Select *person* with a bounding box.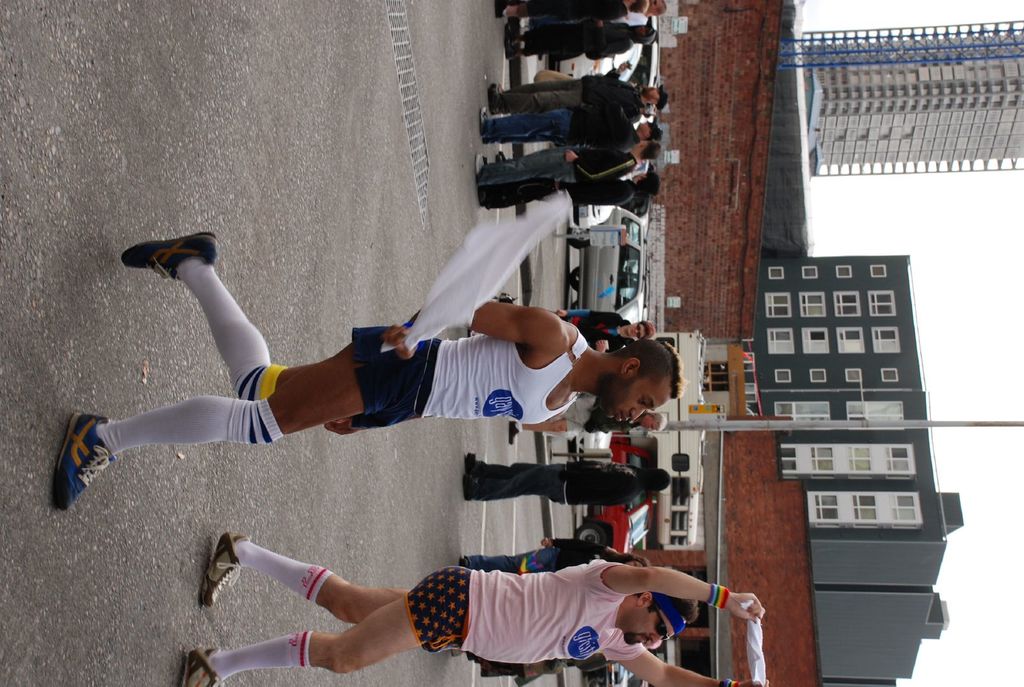
region(505, 0, 646, 14).
